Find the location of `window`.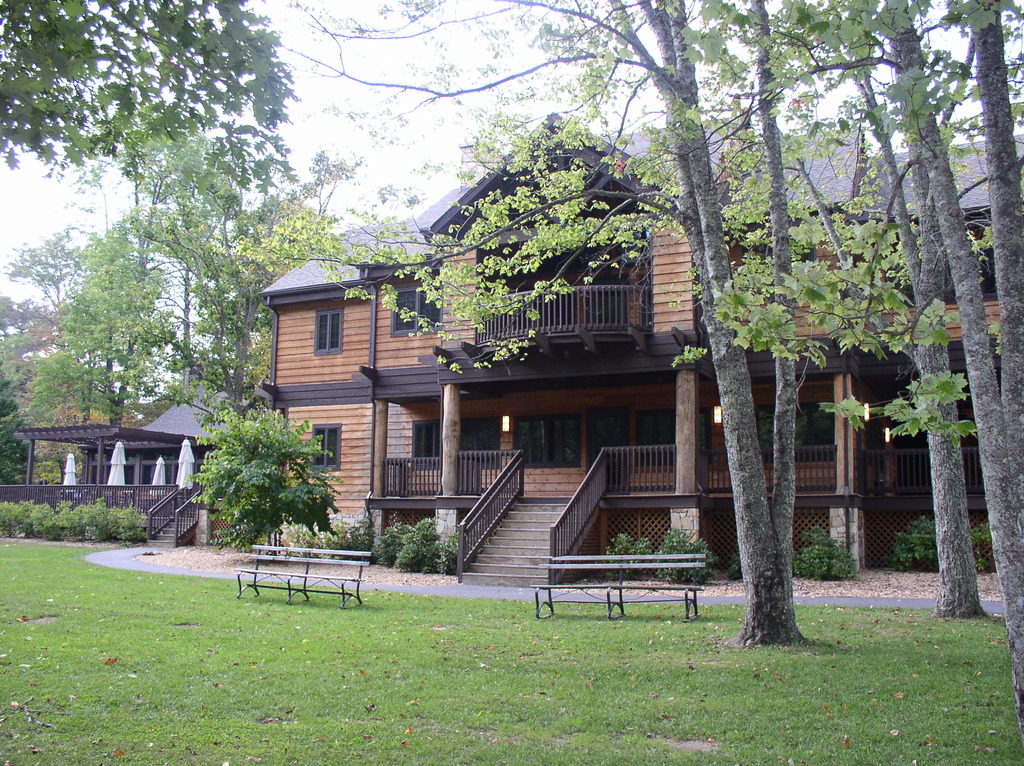
Location: 316,312,342,359.
